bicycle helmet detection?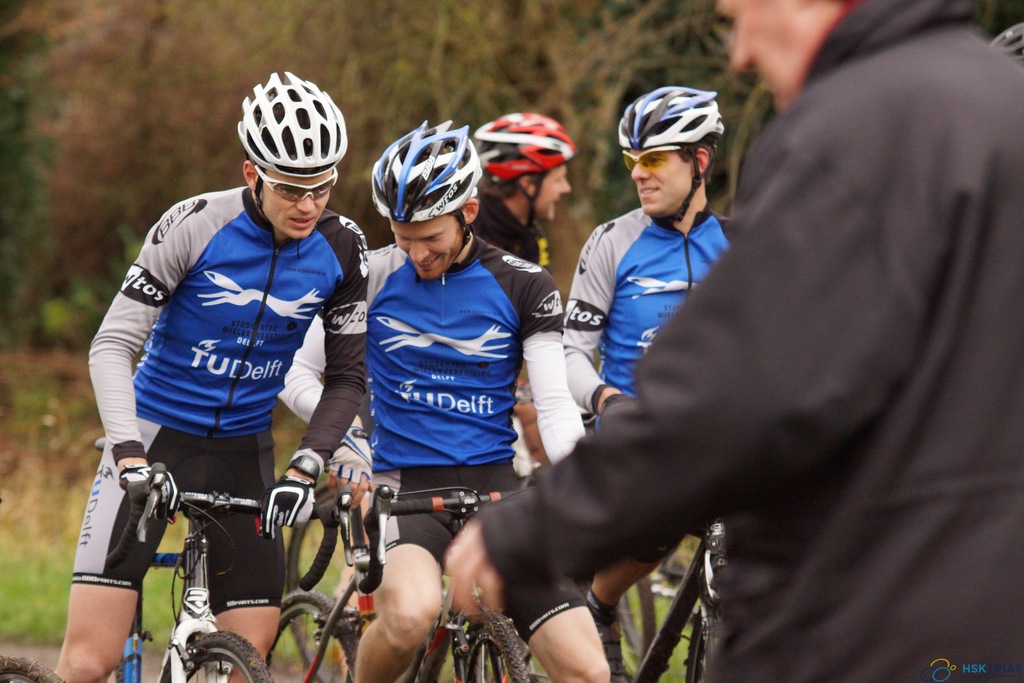
Rect(238, 71, 350, 181)
